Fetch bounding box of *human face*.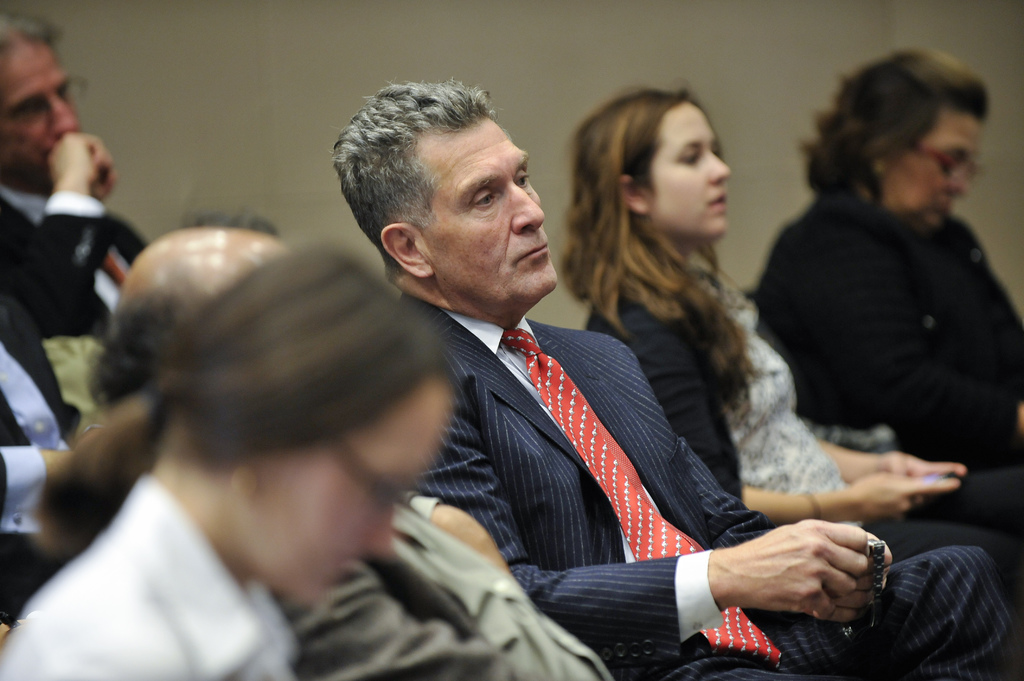
Bbox: 645,101,732,246.
